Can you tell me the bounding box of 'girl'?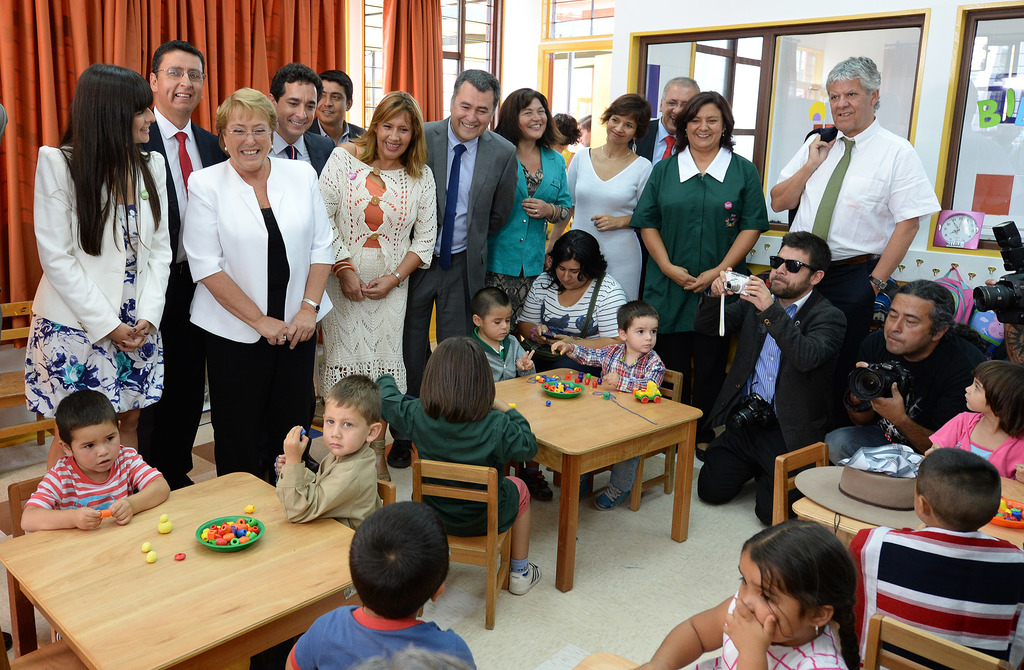
378, 341, 539, 596.
